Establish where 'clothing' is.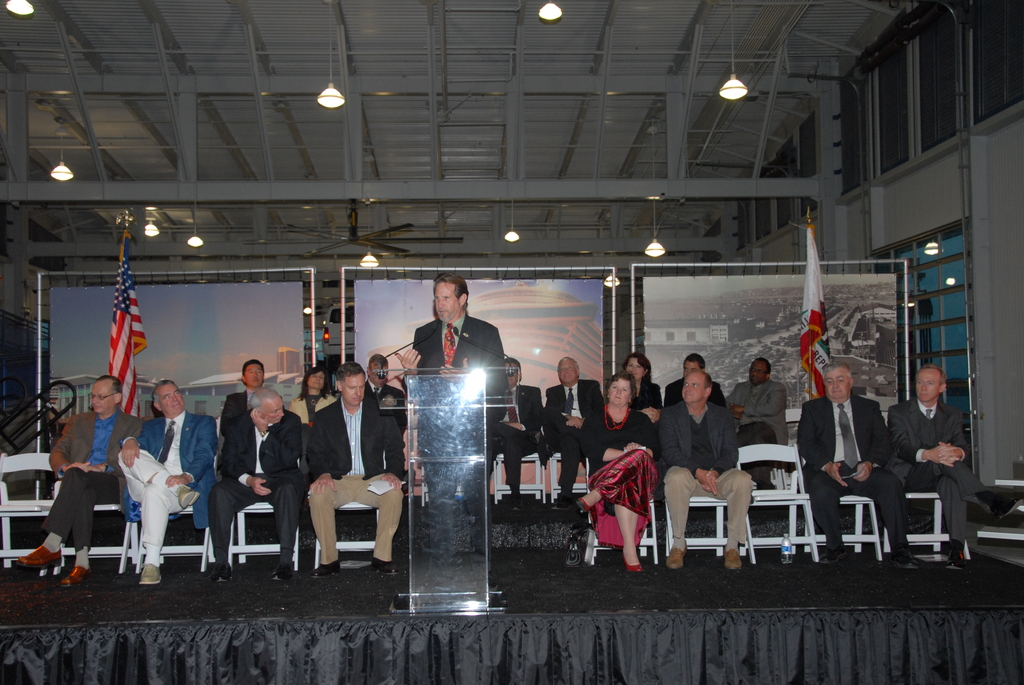
Established at detection(586, 405, 666, 548).
